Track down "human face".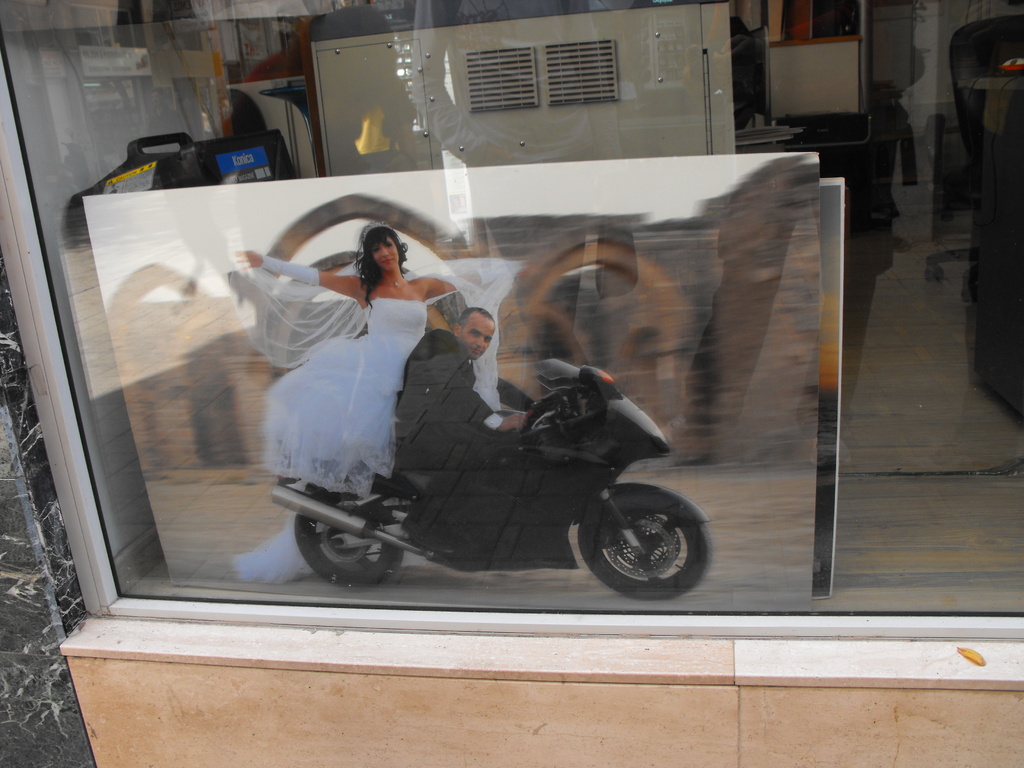
Tracked to box(461, 311, 493, 358).
